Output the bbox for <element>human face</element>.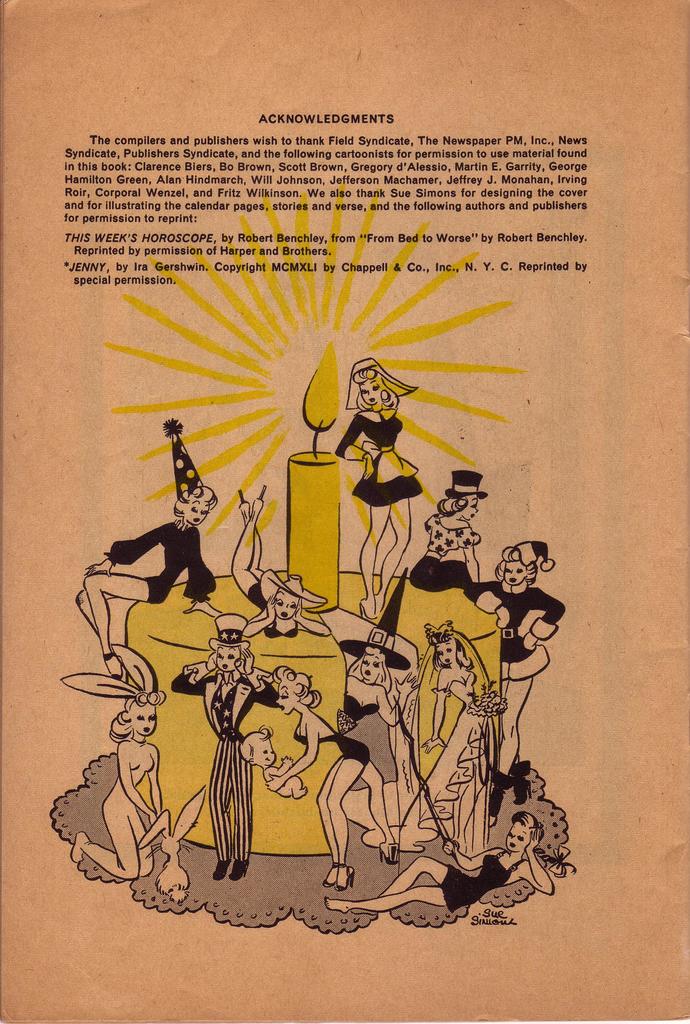
box=[214, 644, 240, 672].
